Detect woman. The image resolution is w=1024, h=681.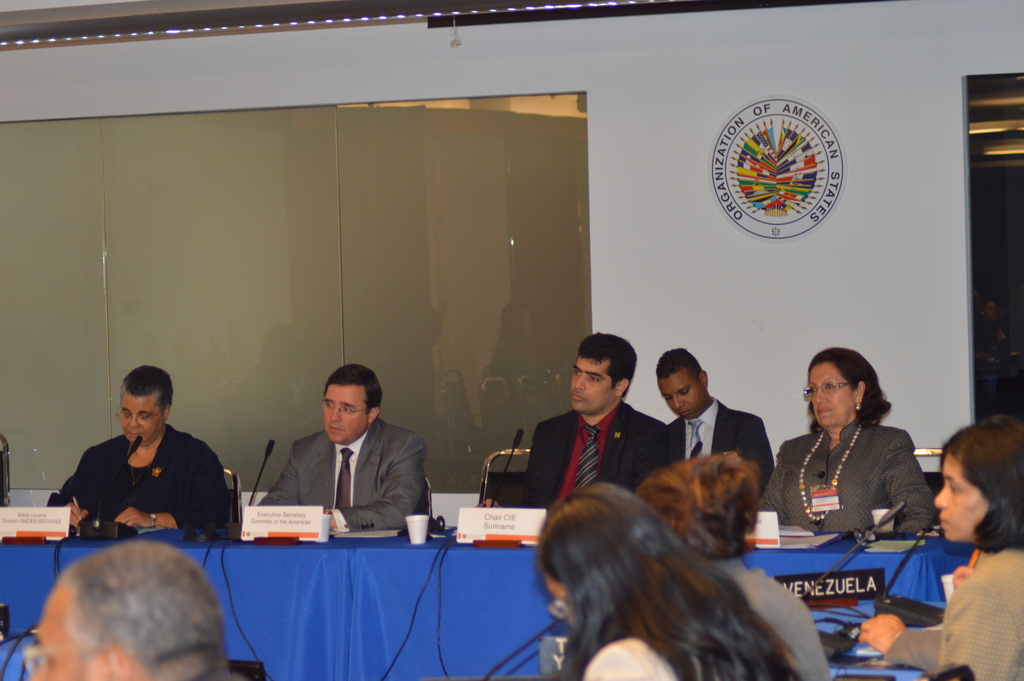
761, 339, 939, 530.
